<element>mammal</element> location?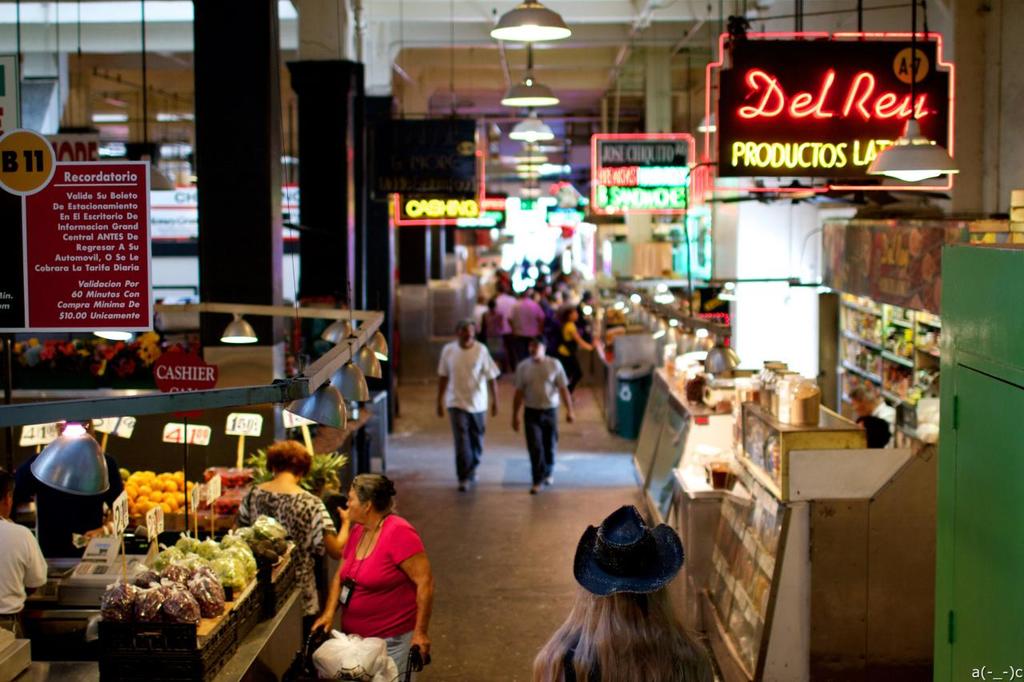
<box>0,462,64,624</box>
